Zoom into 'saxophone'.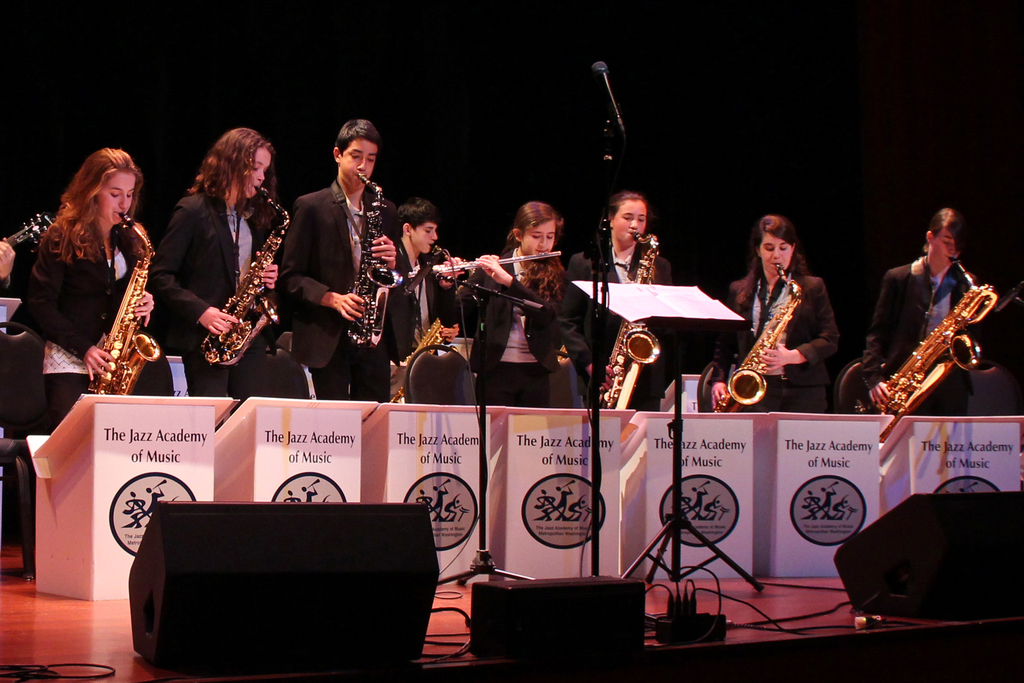
Zoom target: crop(197, 185, 292, 372).
